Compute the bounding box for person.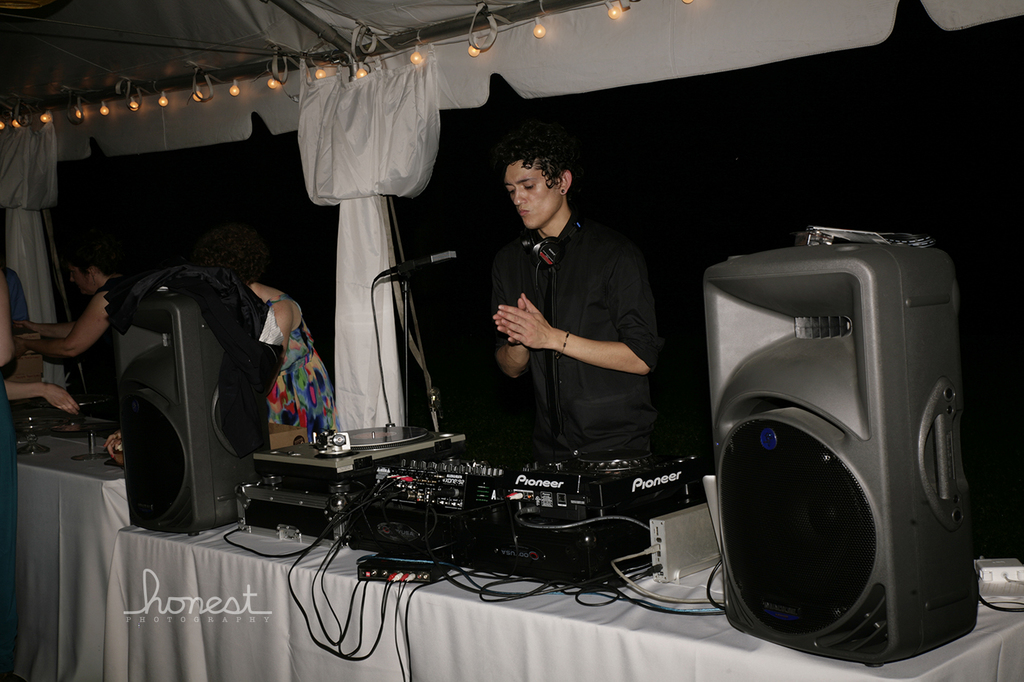
4,379,86,417.
